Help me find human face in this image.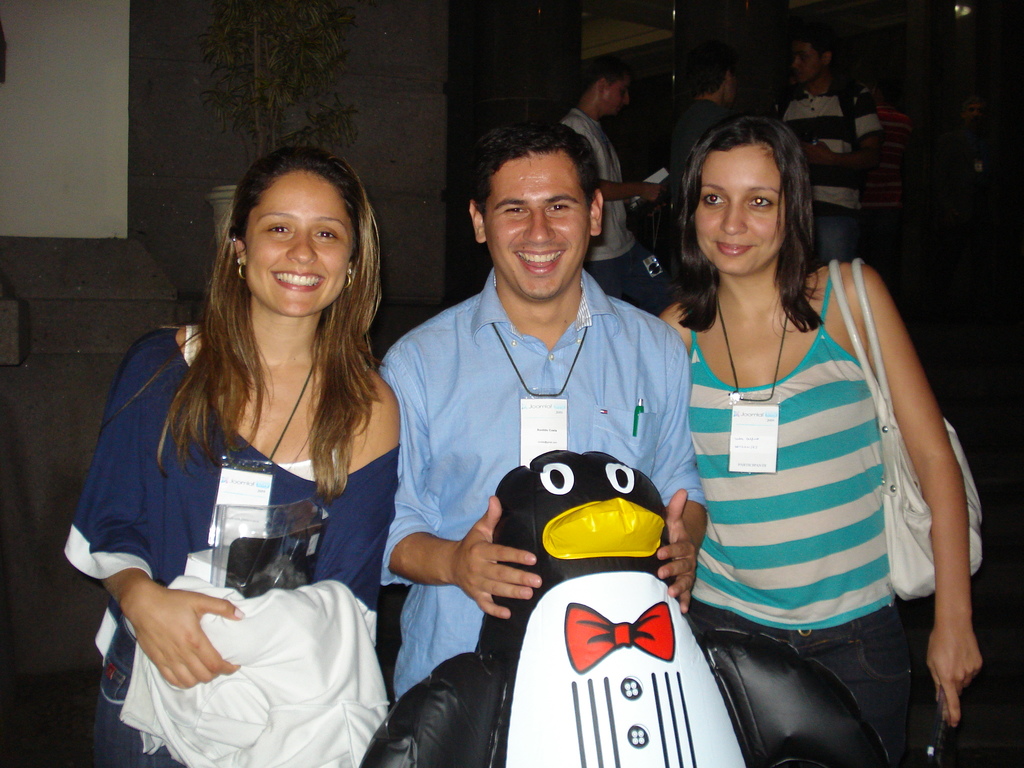
Found it: [x1=244, y1=172, x2=354, y2=316].
